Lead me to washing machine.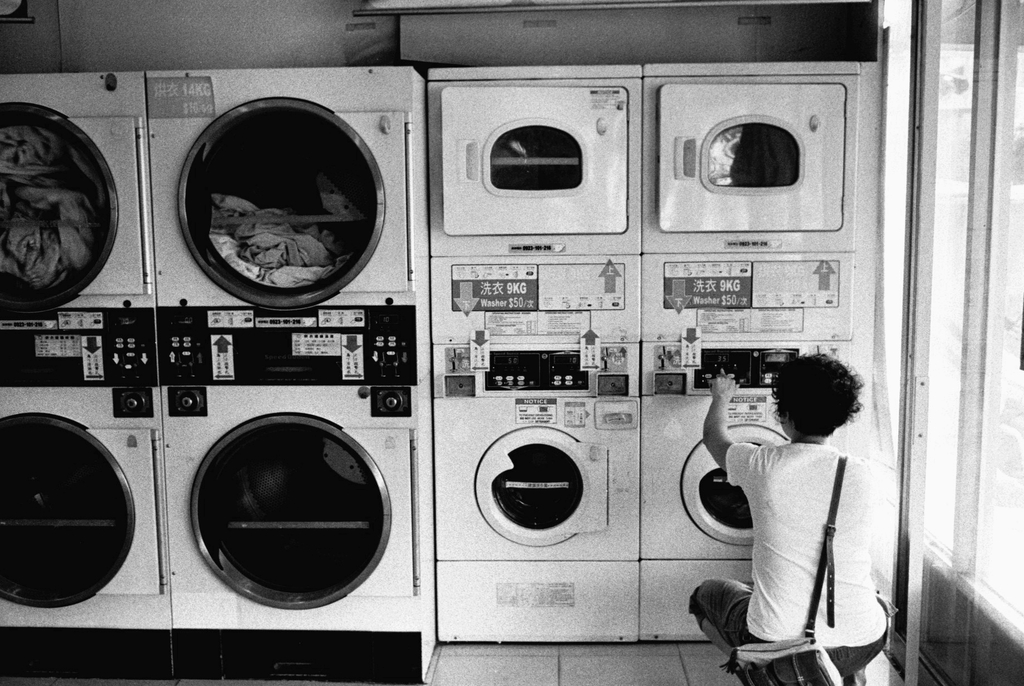
Lead to [144, 66, 435, 384].
